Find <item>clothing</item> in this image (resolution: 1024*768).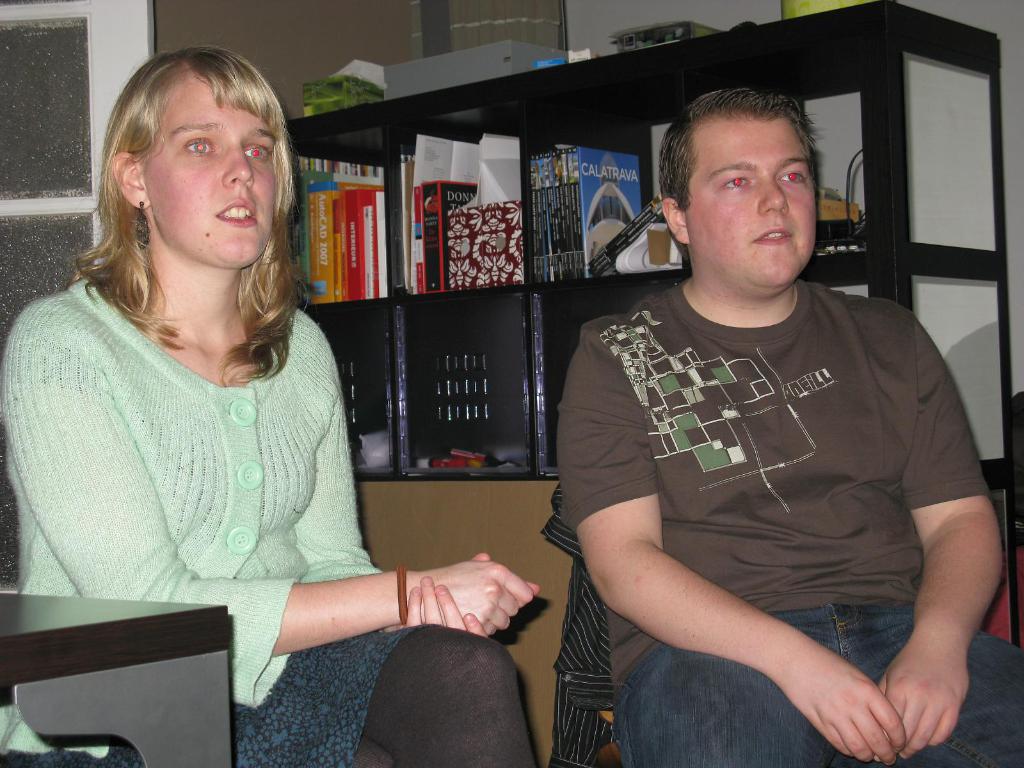
x1=566, y1=224, x2=977, y2=738.
